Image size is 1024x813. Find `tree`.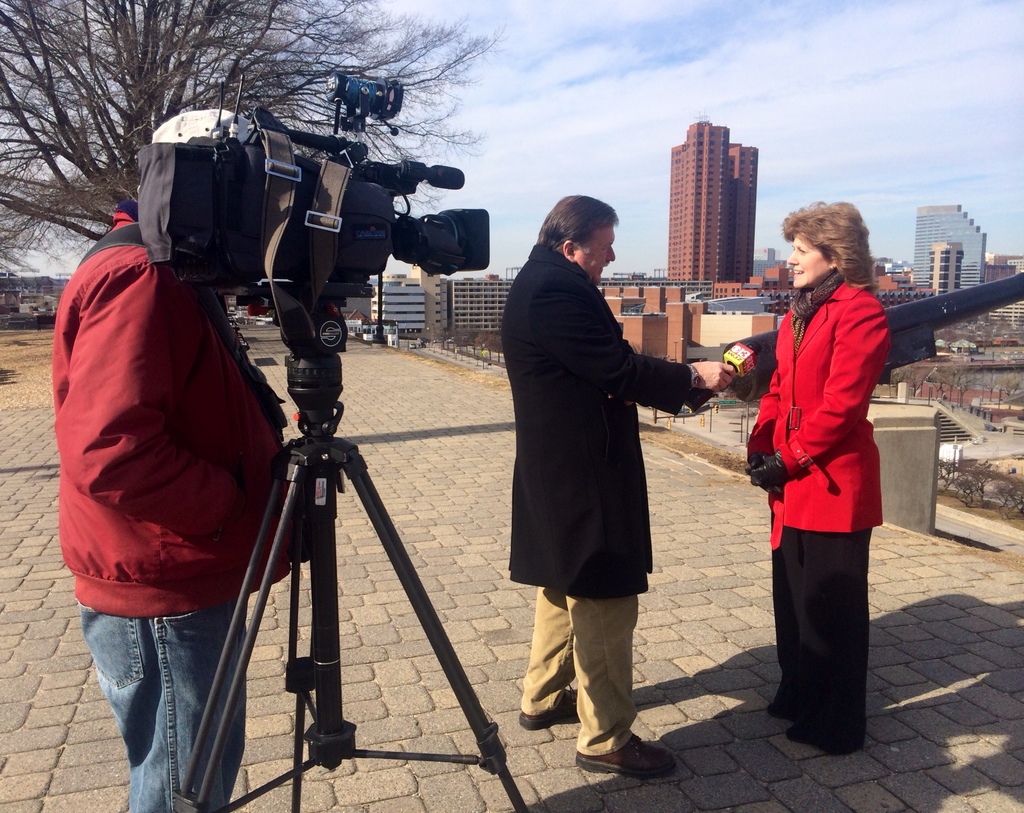
crop(953, 466, 1001, 512).
